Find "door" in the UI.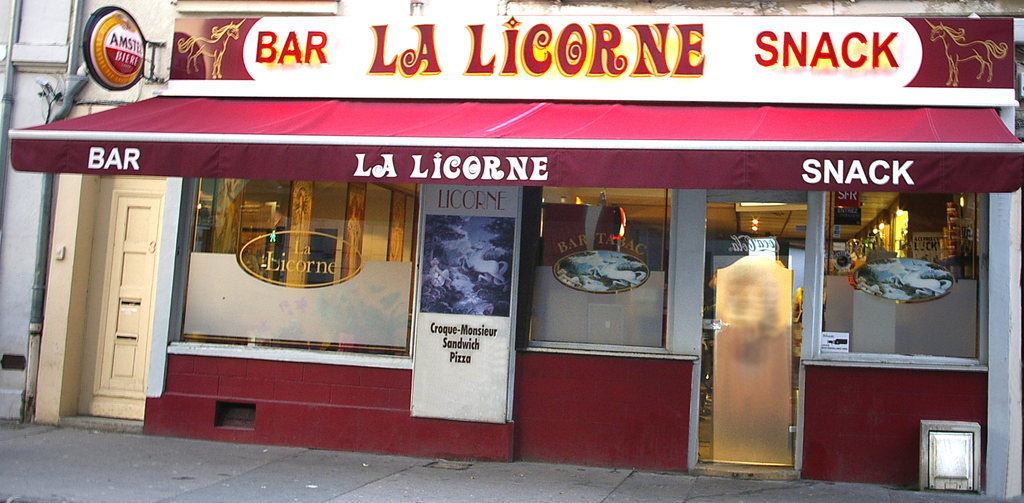
UI element at (x1=699, y1=210, x2=820, y2=475).
